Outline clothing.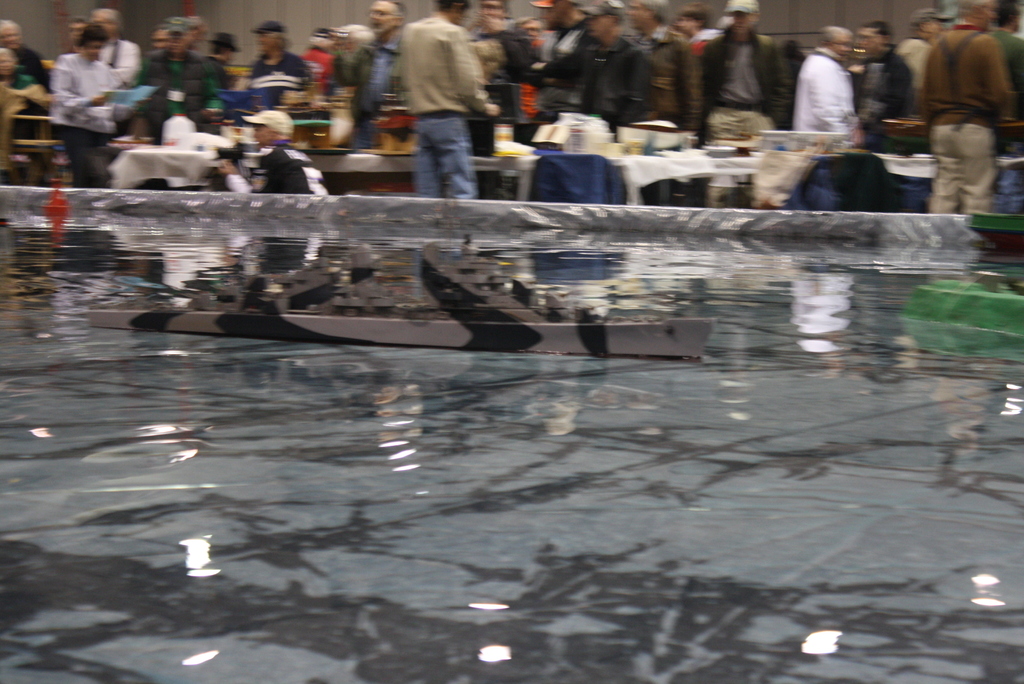
Outline: region(989, 31, 1023, 116).
